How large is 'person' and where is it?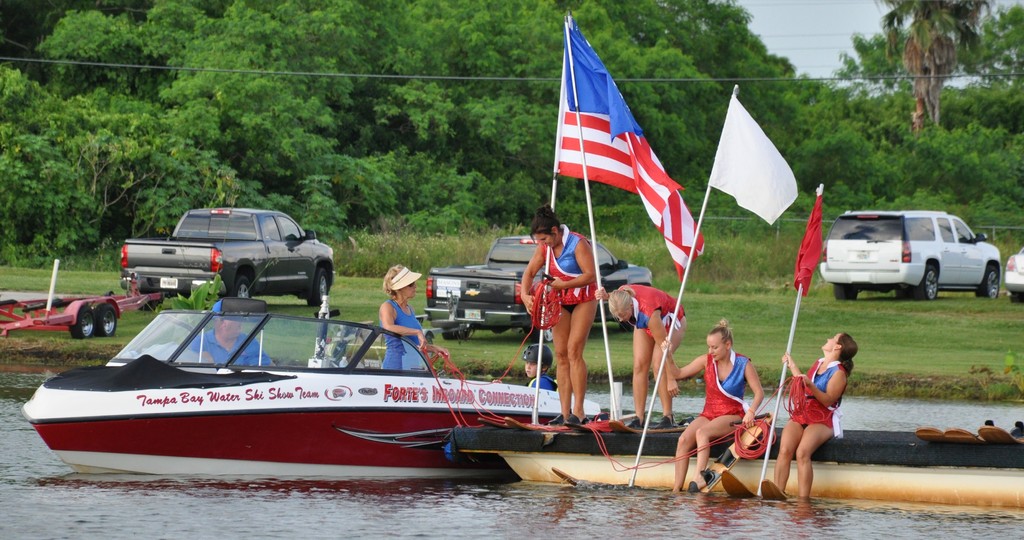
Bounding box: pyautogui.locateOnScreen(655, 315, 769, 499).
